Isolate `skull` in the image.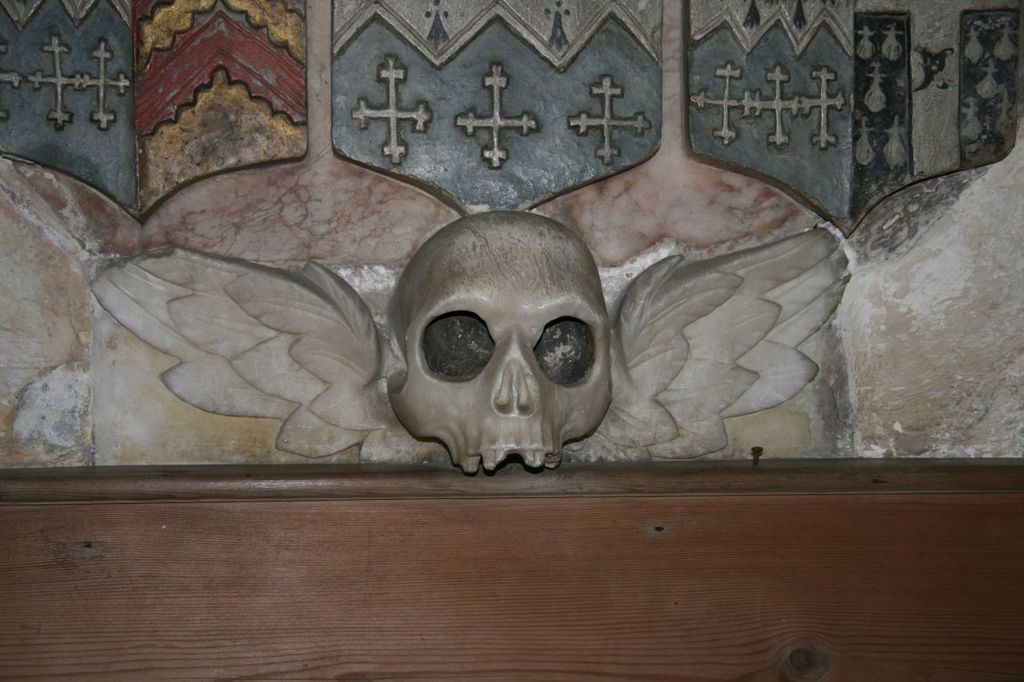
Isolated region: 386/211/614/474.
